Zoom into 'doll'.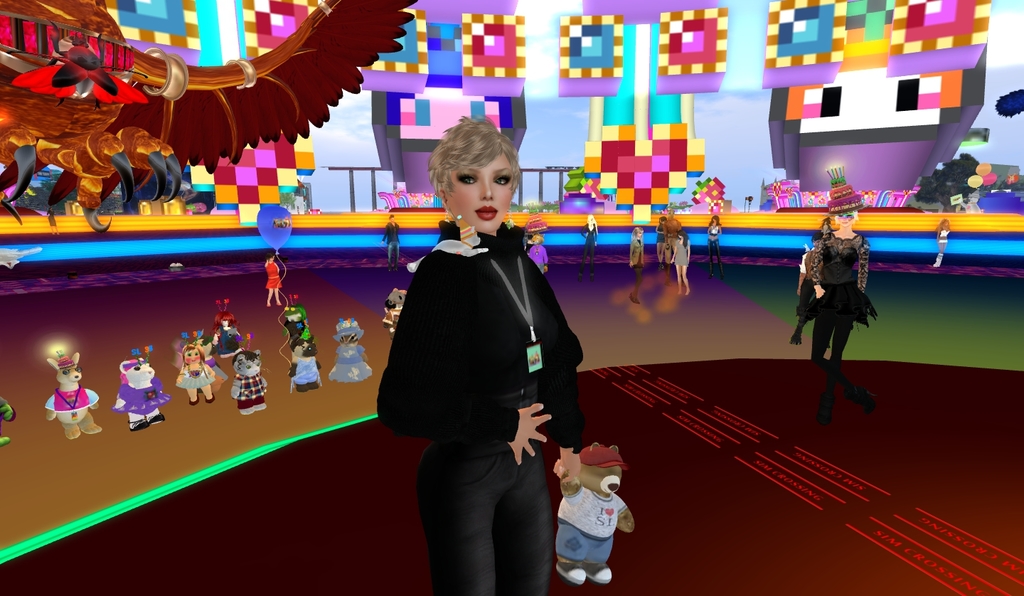
Zoom target: {"x1": 793, "y1": 236, "x2": 830, "y2": 343}.
